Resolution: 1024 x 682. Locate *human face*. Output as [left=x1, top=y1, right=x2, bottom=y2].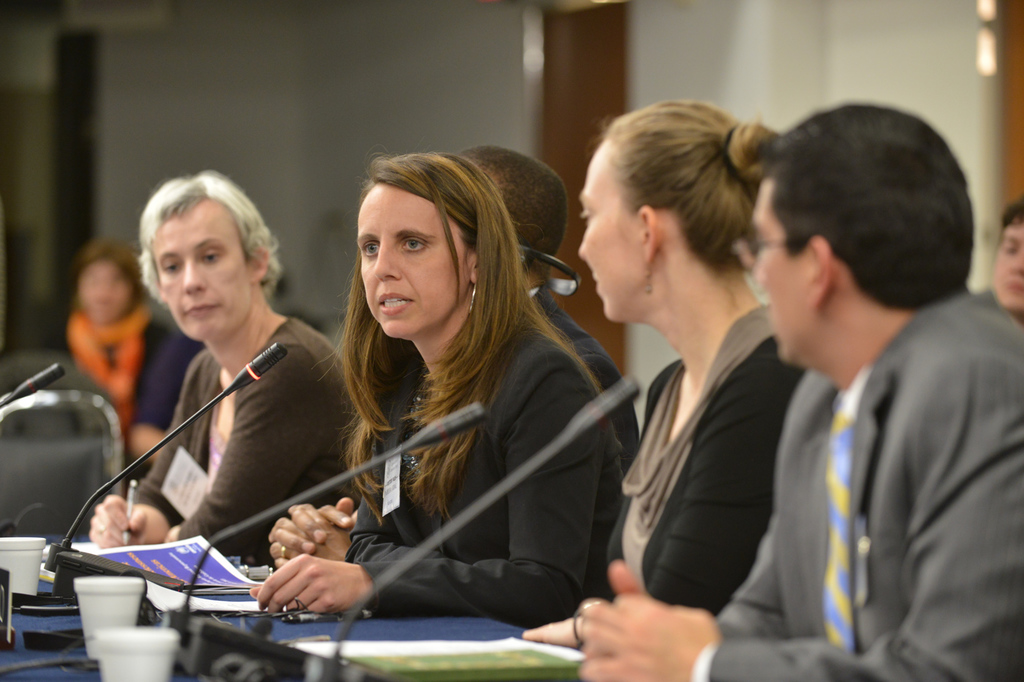
[left=154, top=200, right=248, bottom=338].
